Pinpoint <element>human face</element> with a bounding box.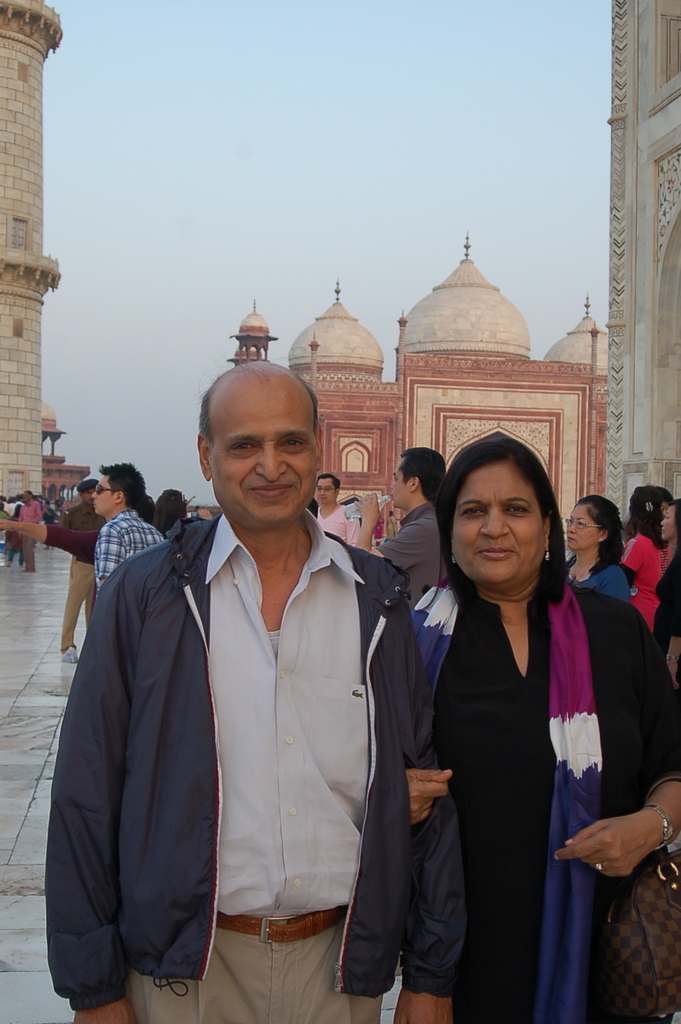
x1=566 y1=501 x2=603 y2=554.
